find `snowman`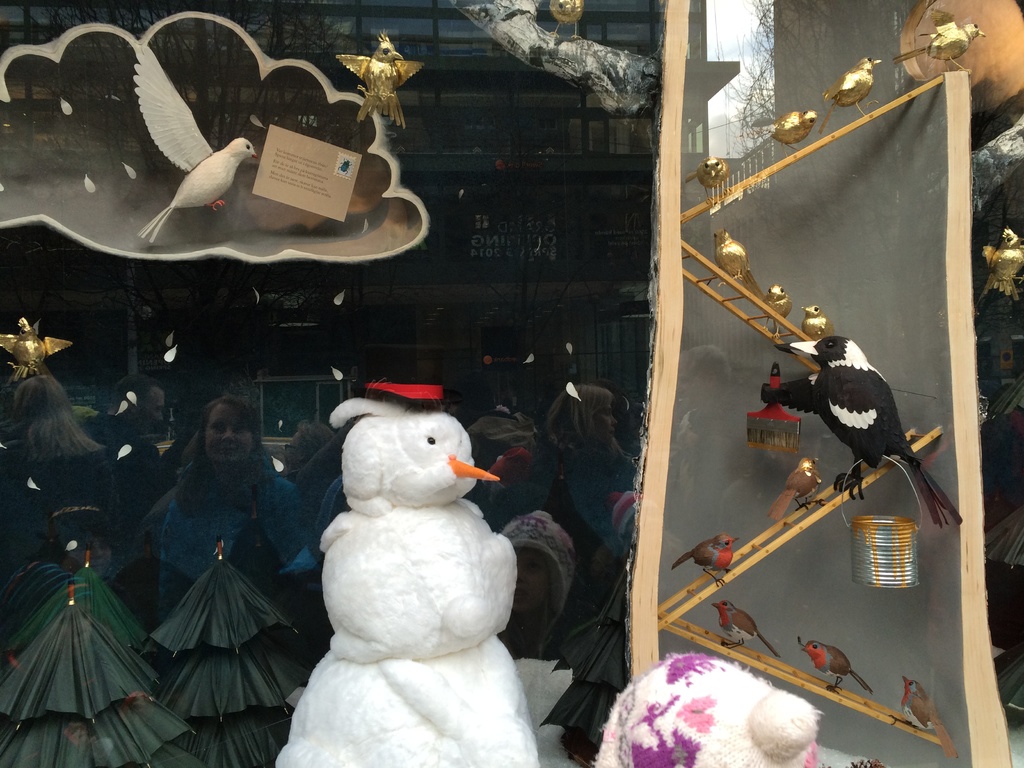
{"left": 275, "top": 355, "right": 542, "bottom": 767}
